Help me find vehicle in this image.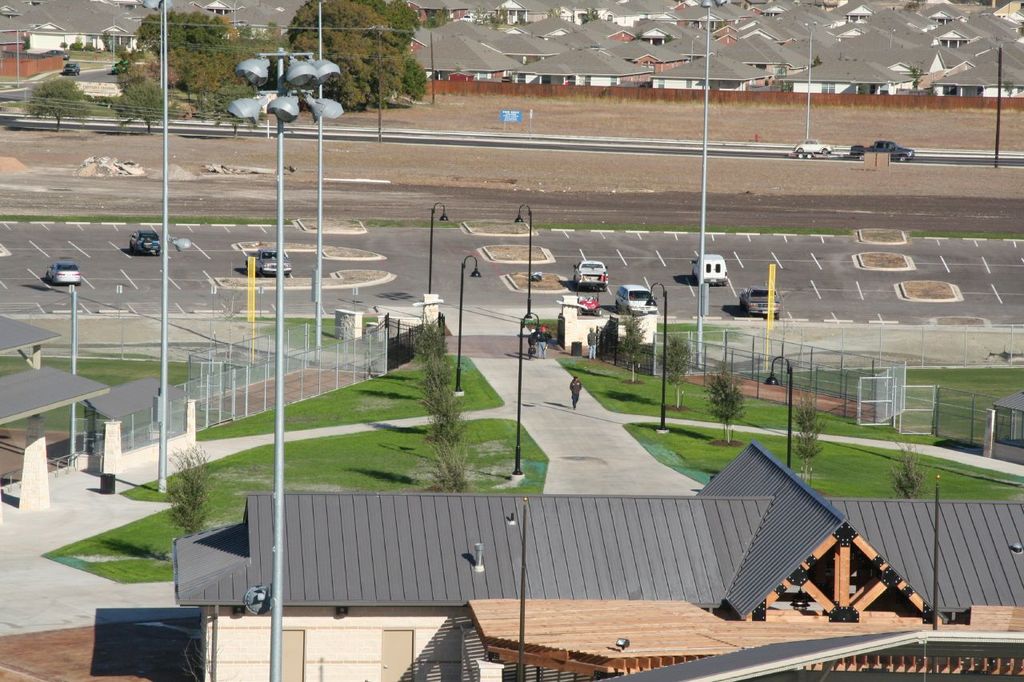
Found it: {"x1": 613, "y1": 280, "x2": 658, "y2": 310}.
